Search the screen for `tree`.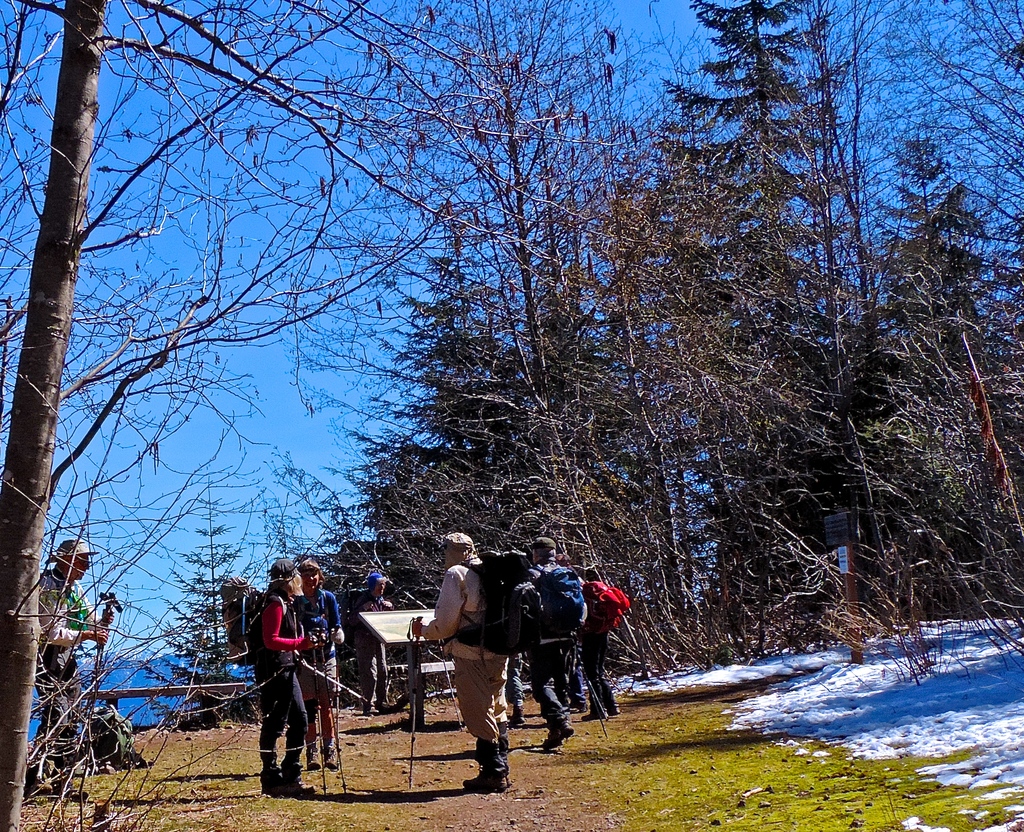
Found at (x1=641, y1=0, x2=935, y2=684).
